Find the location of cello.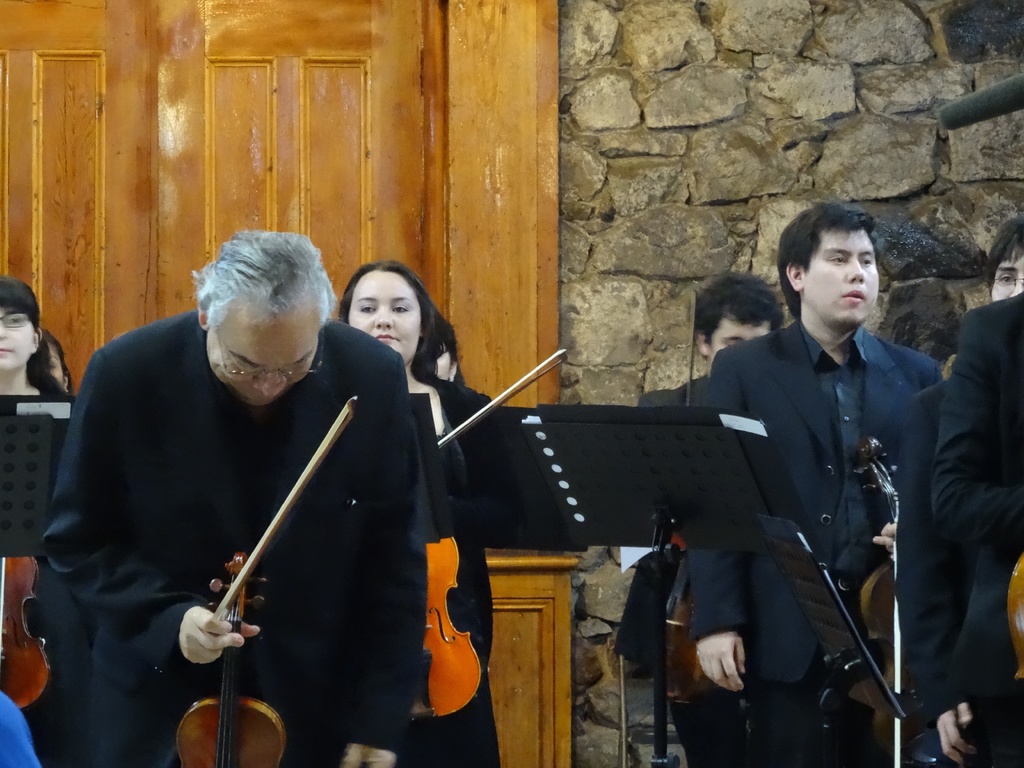
Location: (413,345,567,717).
